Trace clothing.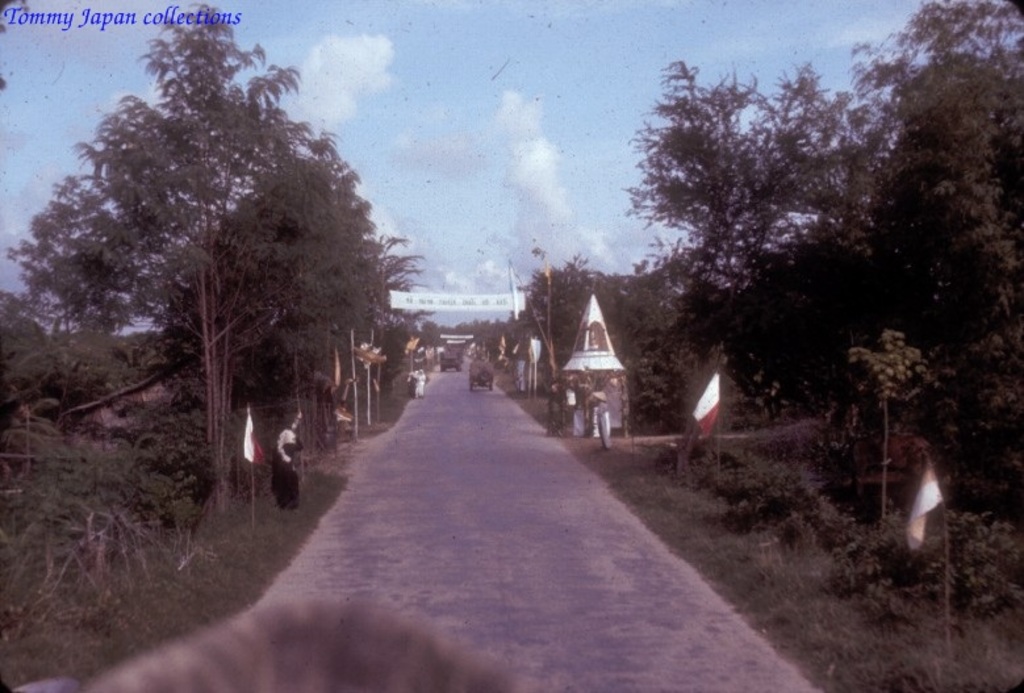
Traced to box=[417, 373, 426, 398].
